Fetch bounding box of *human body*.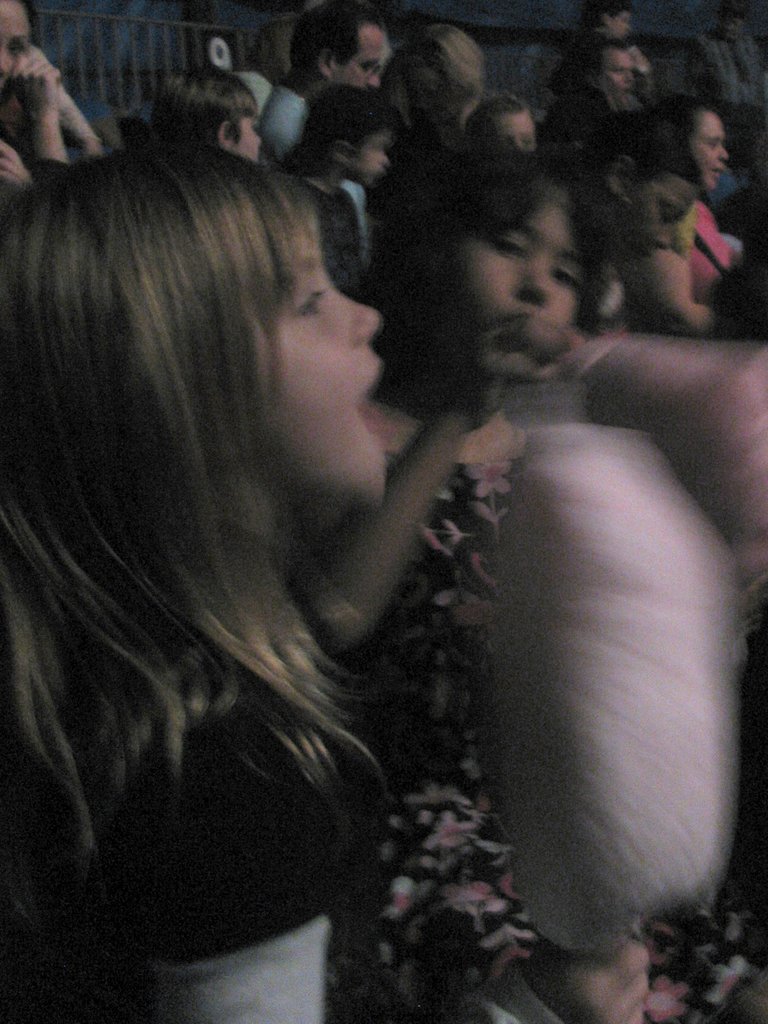
Bbox: select_region(624, 97, 732, 346).
